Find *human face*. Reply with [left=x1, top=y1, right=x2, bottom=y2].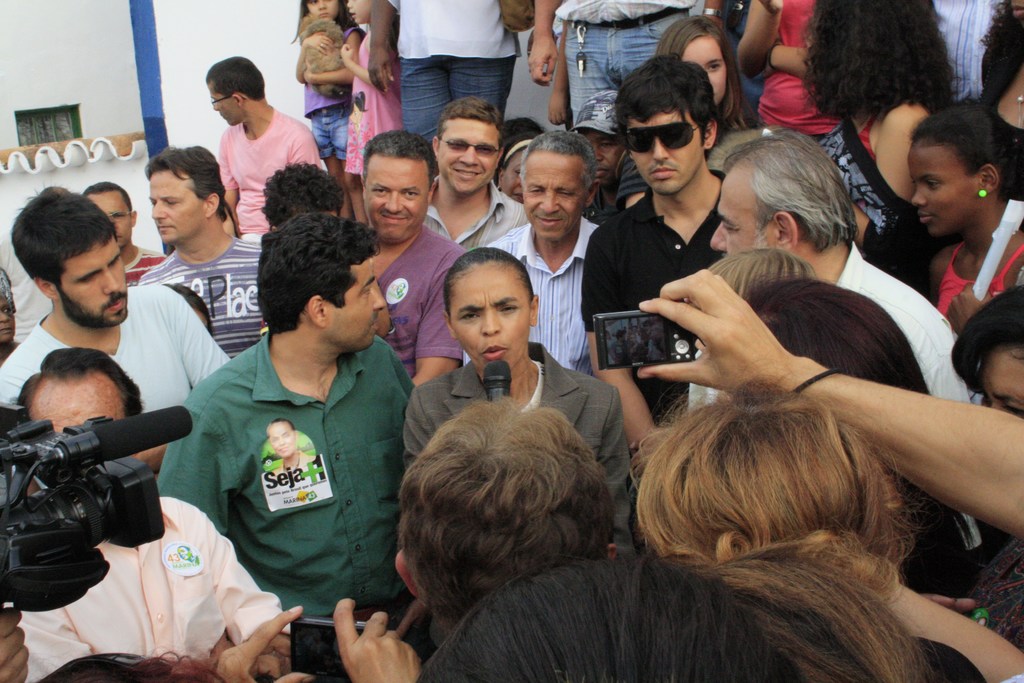
[left=320, top=257, right=388, bottom=346].
